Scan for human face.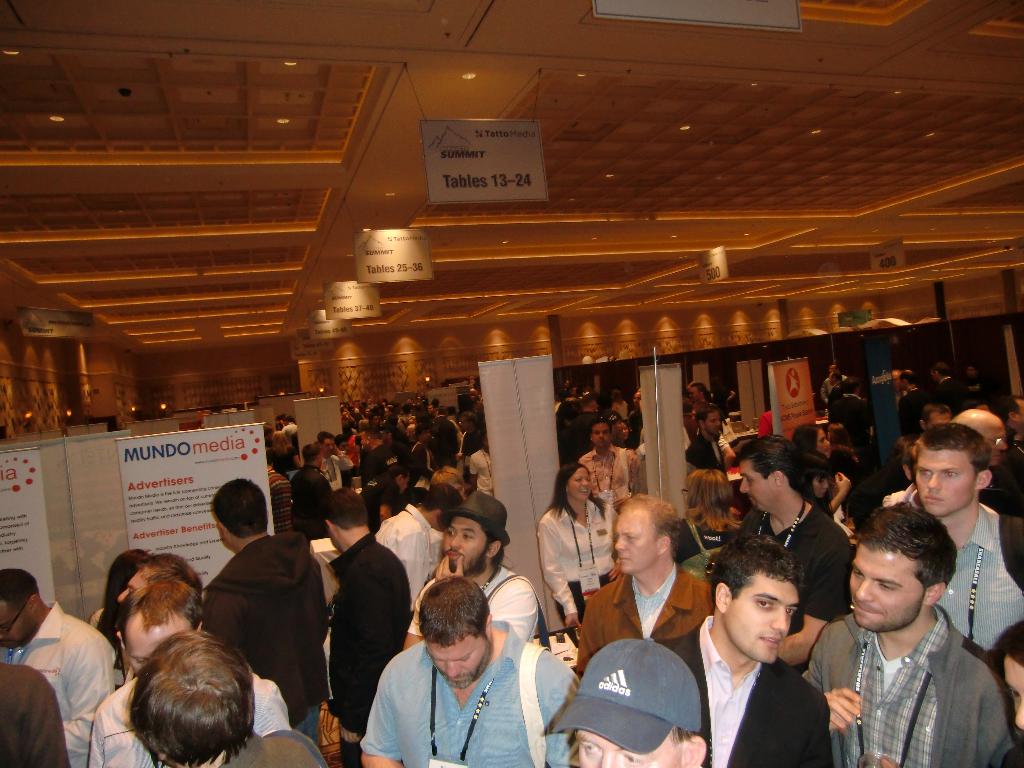
Scan result: left=609, top=504, right=661, bottom=576.
